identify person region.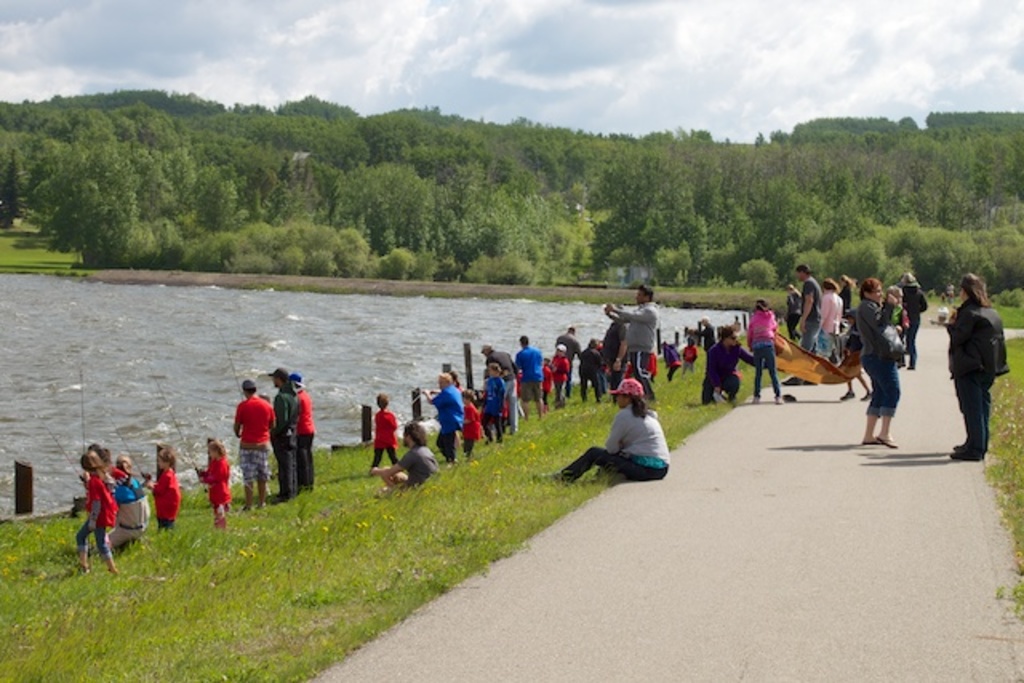
Region: locate(533, 376, 674, 483).
